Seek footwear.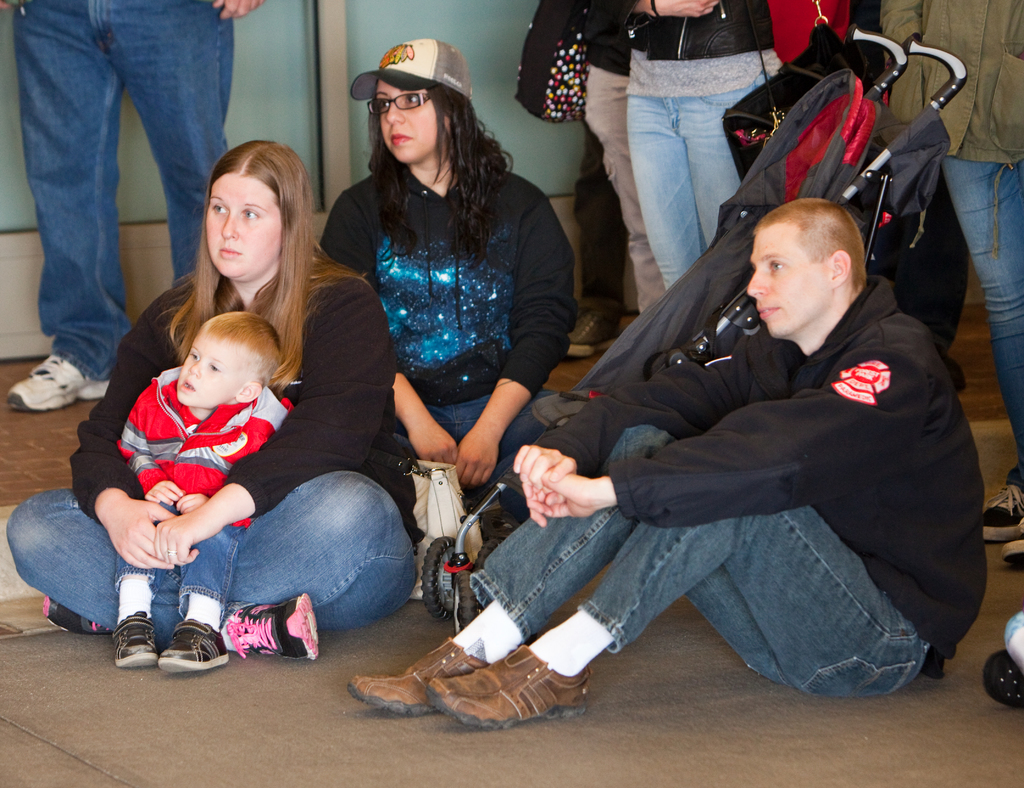
rect(157, 621, 242, 669).
